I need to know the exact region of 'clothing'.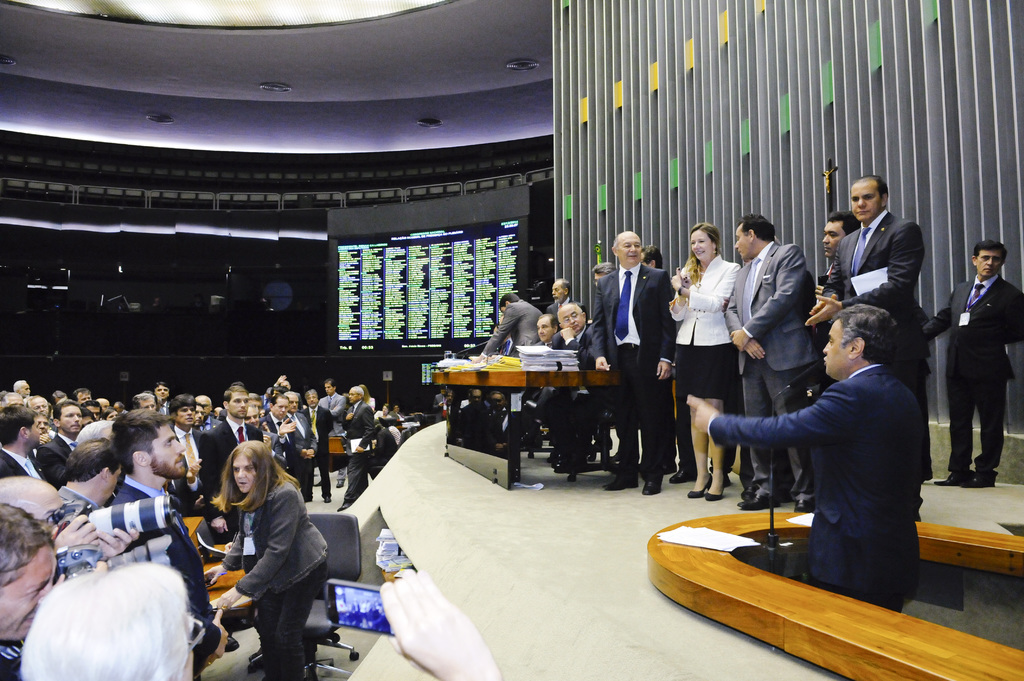
Region: region(119, 472, 216, 611).
